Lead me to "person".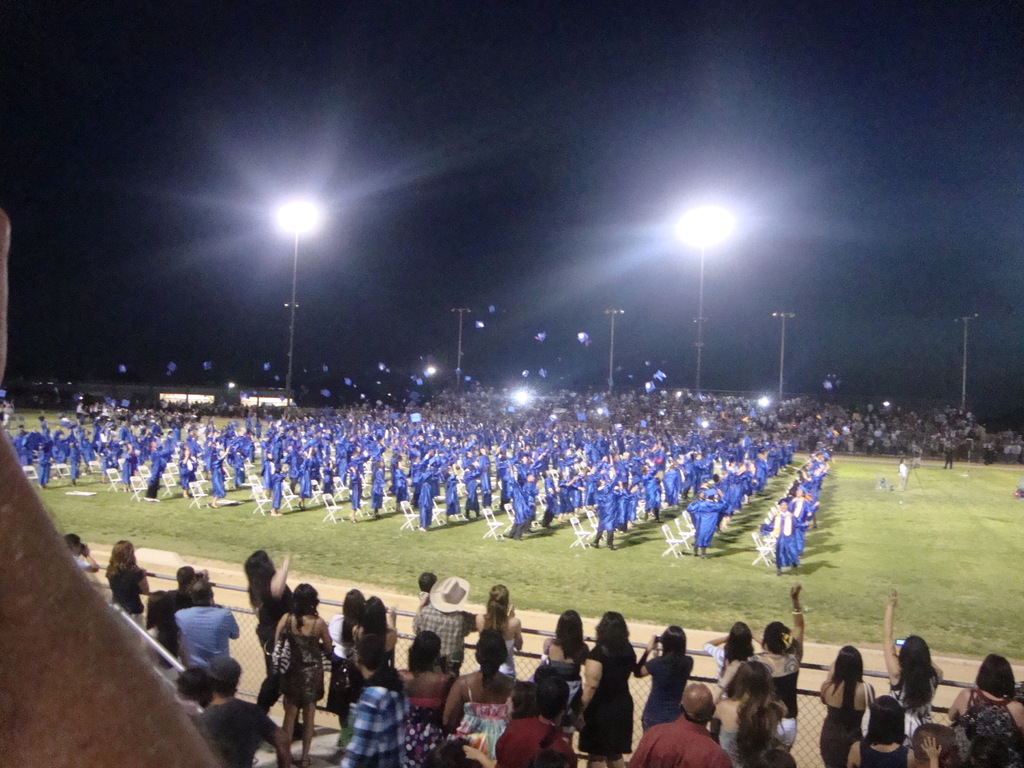
Lead to rect(883, 586, 944, 728).
